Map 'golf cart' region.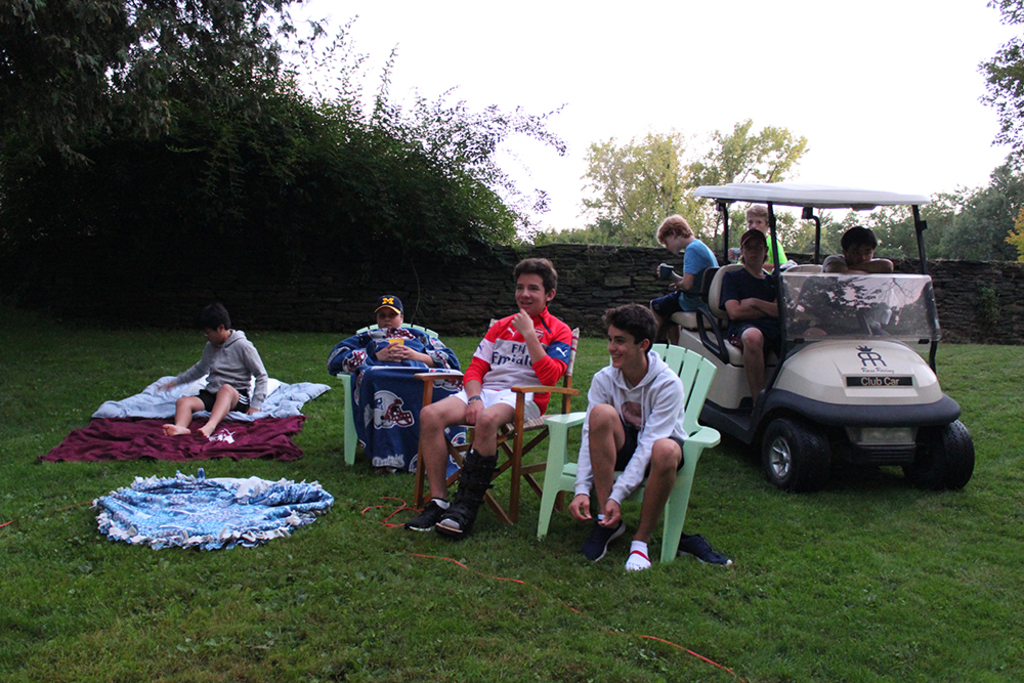
Mapped to Rect(665, 177, 976, 492).
